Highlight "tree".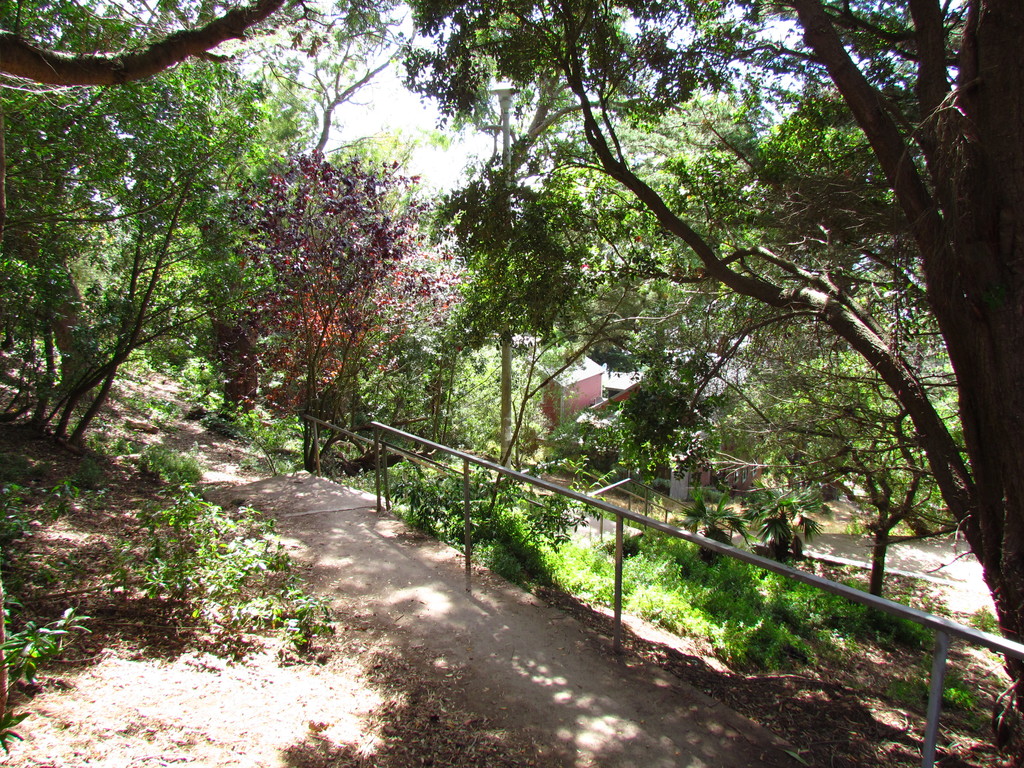
Highlighted region: select_region(811, 358, 963, 598).
